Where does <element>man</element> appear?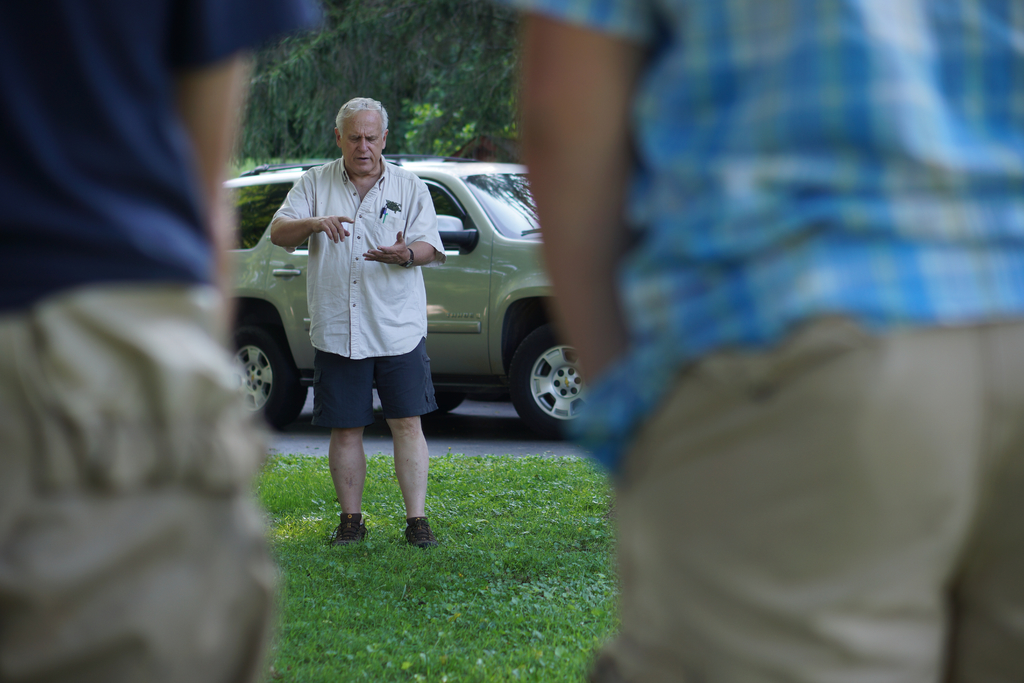
Appears at 0/0/321/682.
